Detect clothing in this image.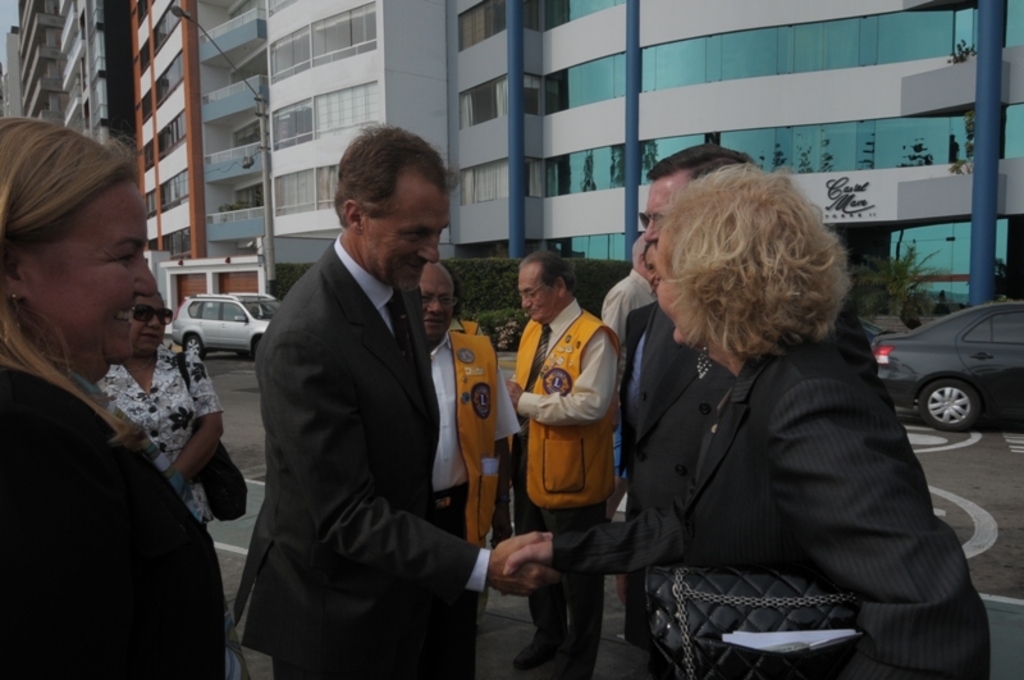
Detection: crop(823, 318, 886, 380).
